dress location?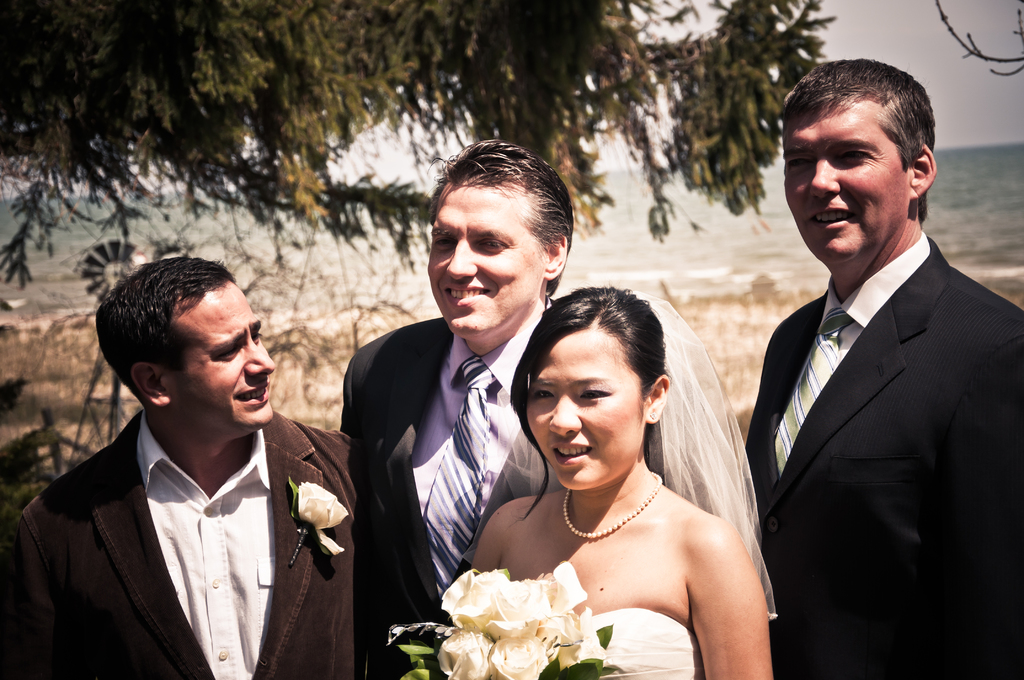
[589,608,701,679]
